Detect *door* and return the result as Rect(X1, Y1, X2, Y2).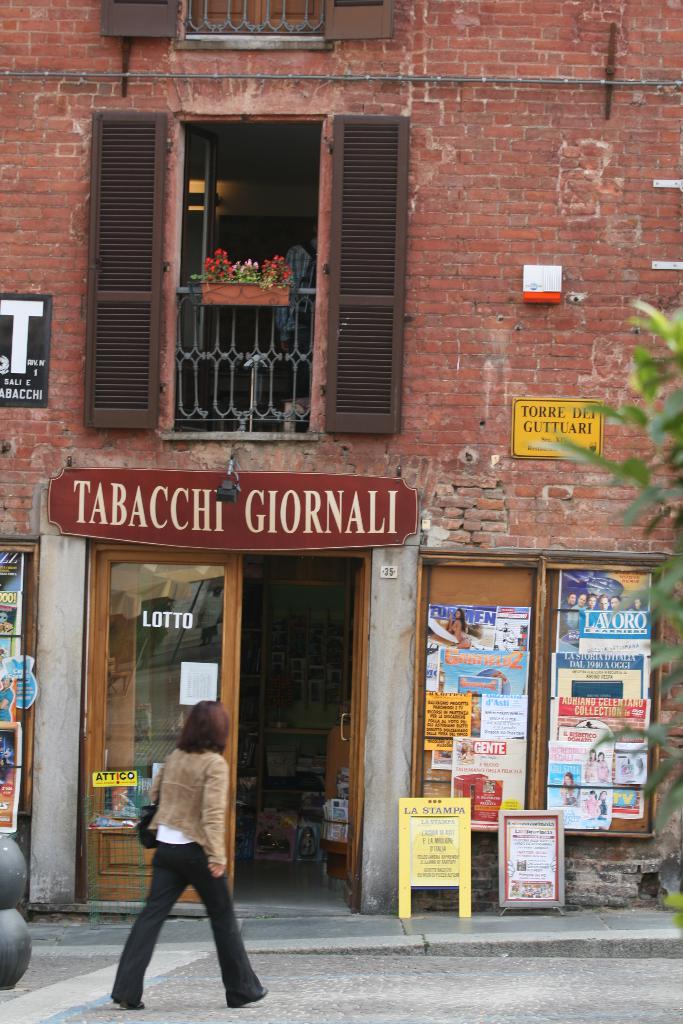
Rect(88, 554, 232, 906).
